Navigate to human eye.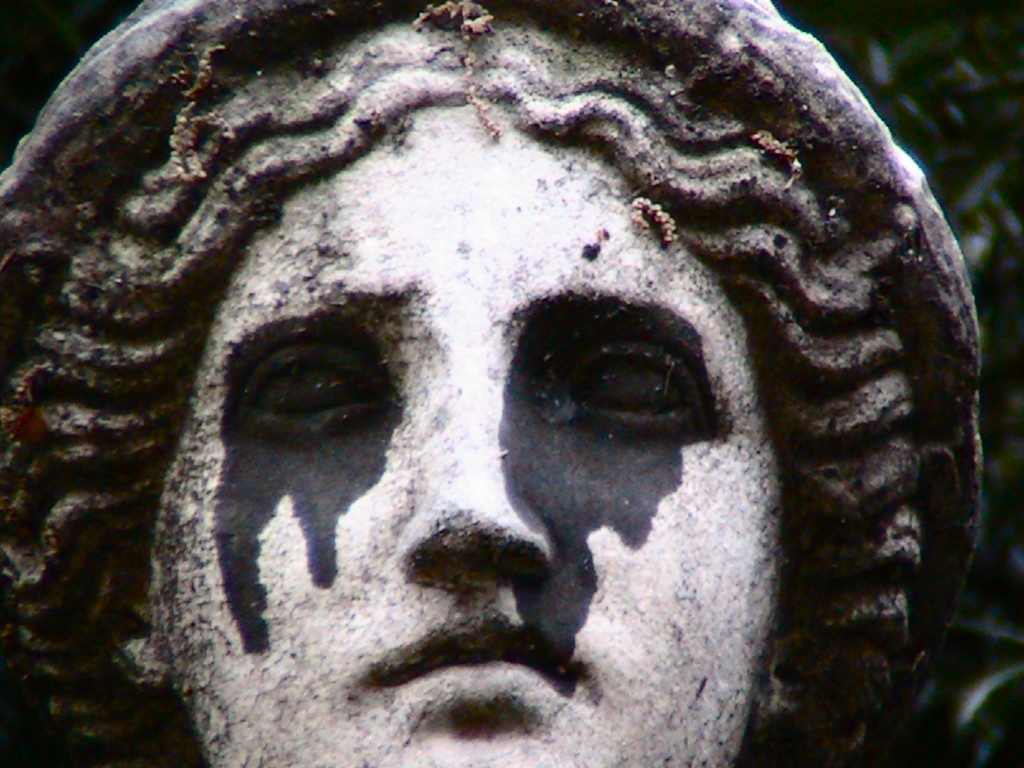
Navigation target: 545, 339, 708, 440.
